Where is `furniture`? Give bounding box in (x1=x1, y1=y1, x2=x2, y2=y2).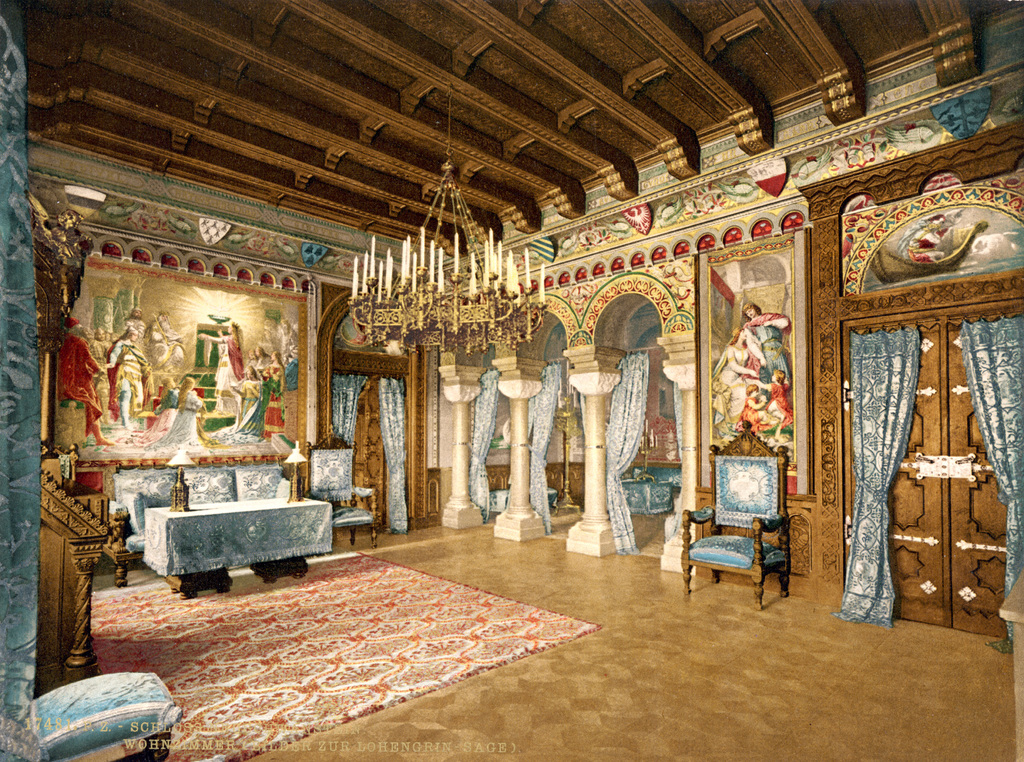
(x1=24, y1=190, x2=110, y2=702).
